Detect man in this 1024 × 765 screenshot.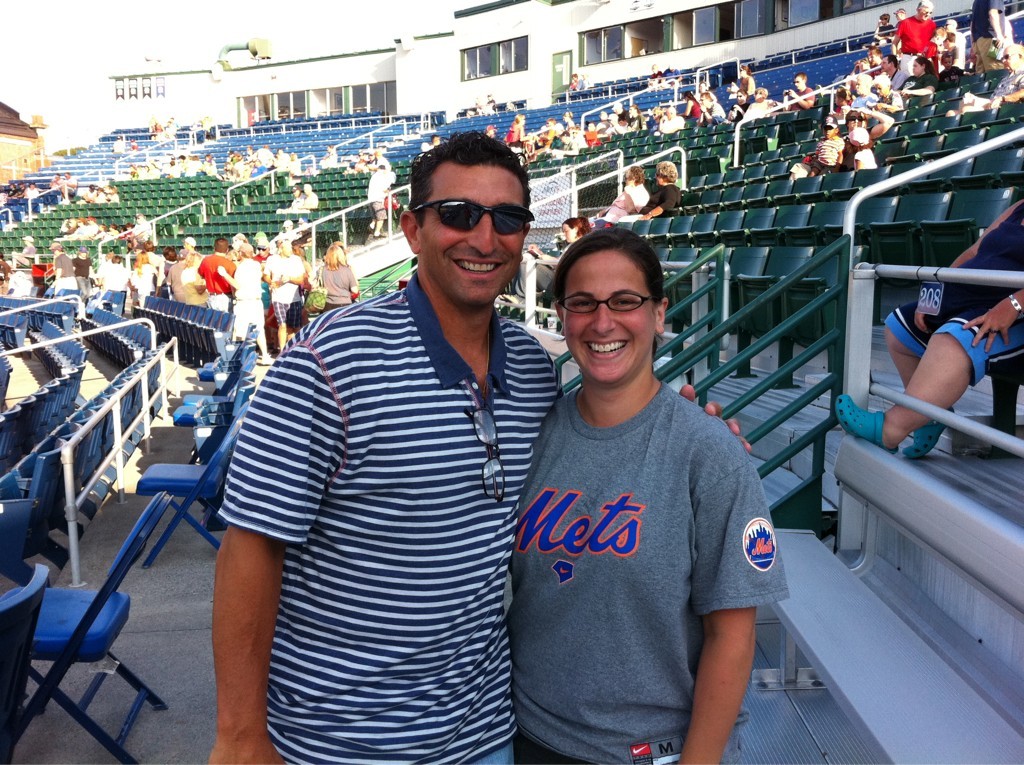
Detection: 367:165:388:246.
